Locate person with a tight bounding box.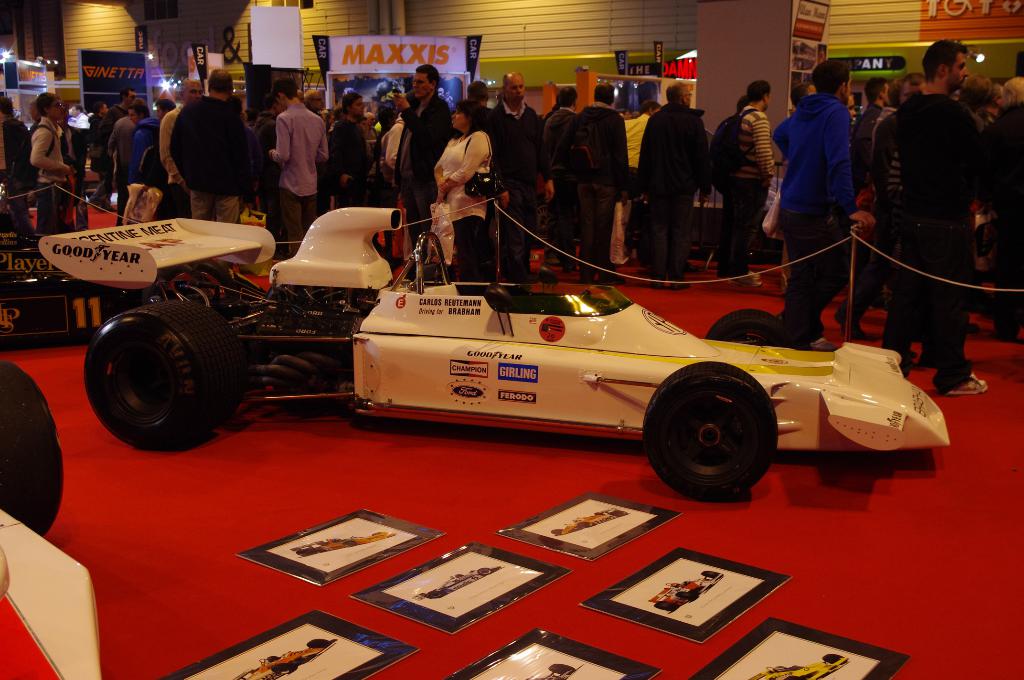
(734, 97, 750, 122).
